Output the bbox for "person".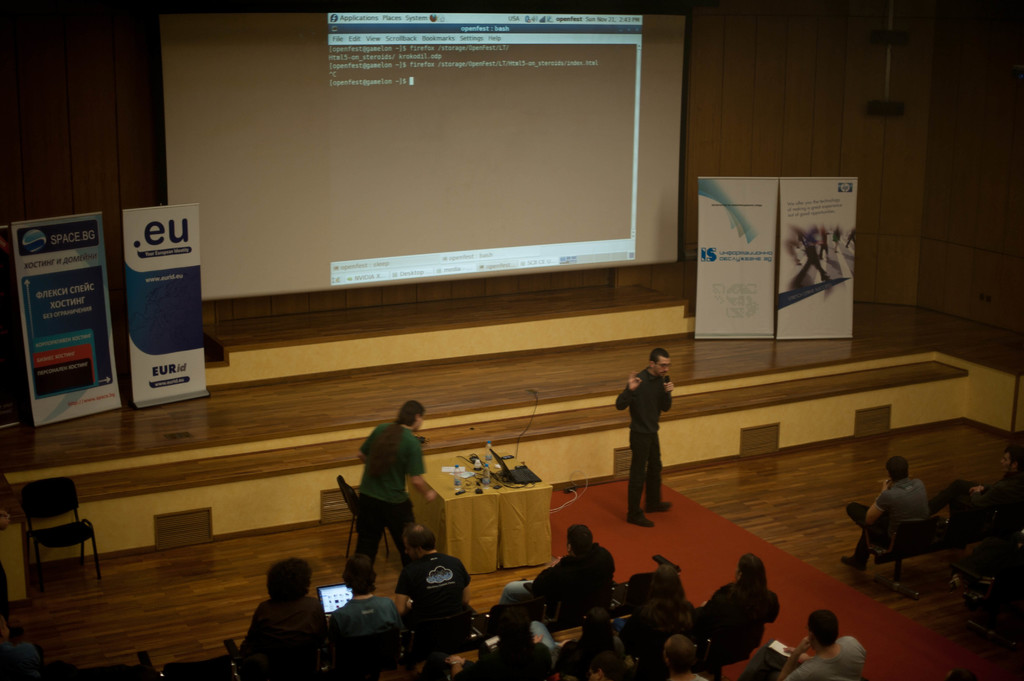
[774,608,872,680].
